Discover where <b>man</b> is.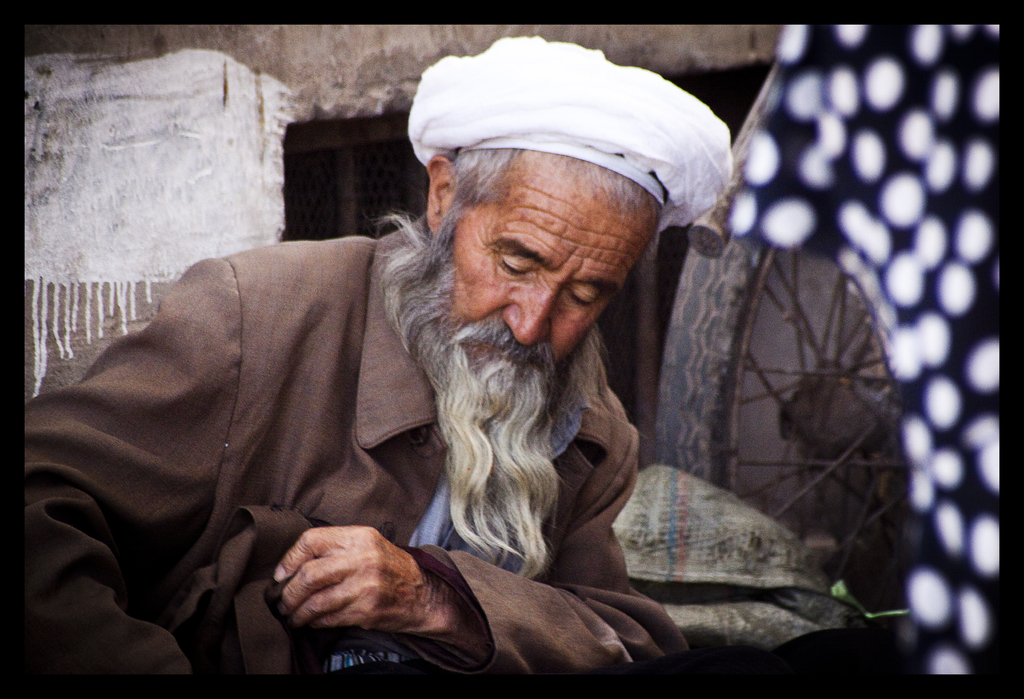
Discovered at box=[33, 70, 888, 670].
